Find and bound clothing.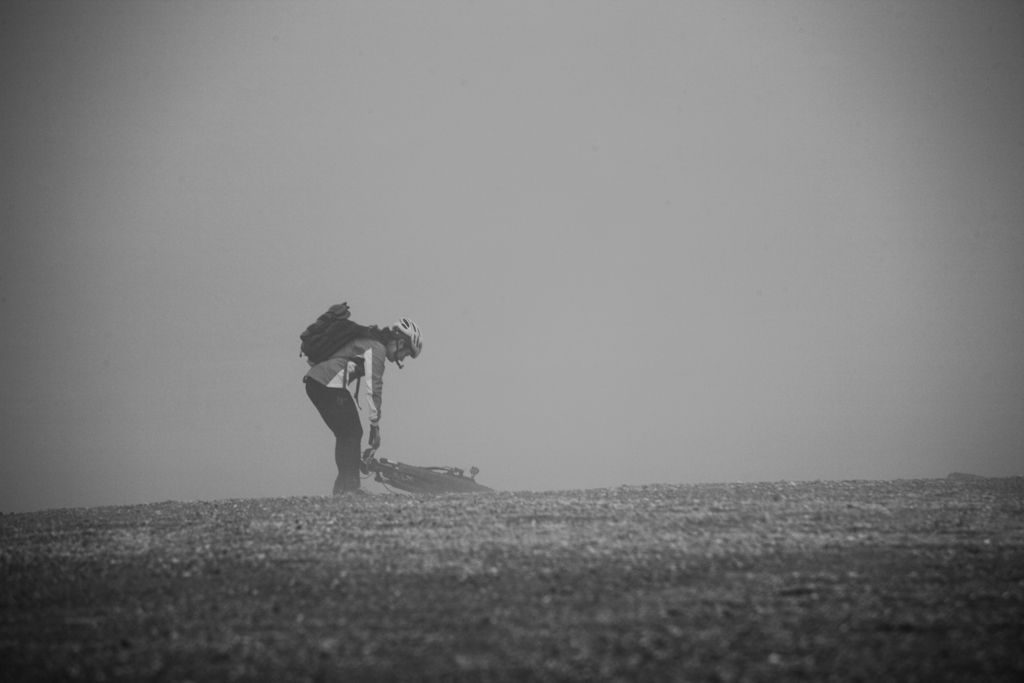
Bound: box=[301, 333, 387, 489].
